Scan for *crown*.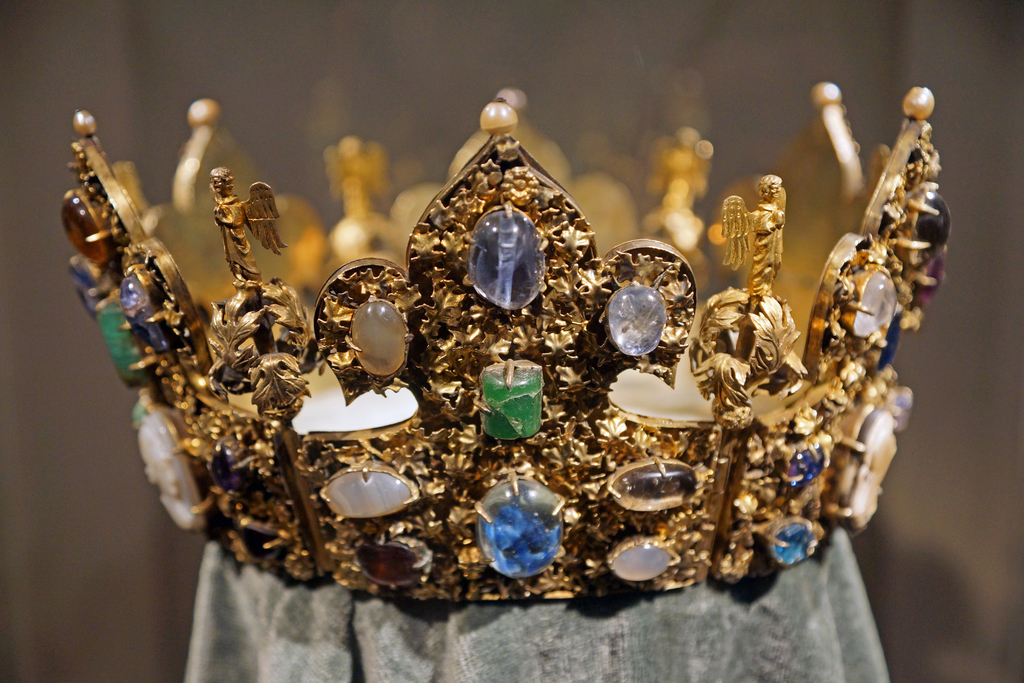
Scan result: detection(57, 79, 950, 599).
